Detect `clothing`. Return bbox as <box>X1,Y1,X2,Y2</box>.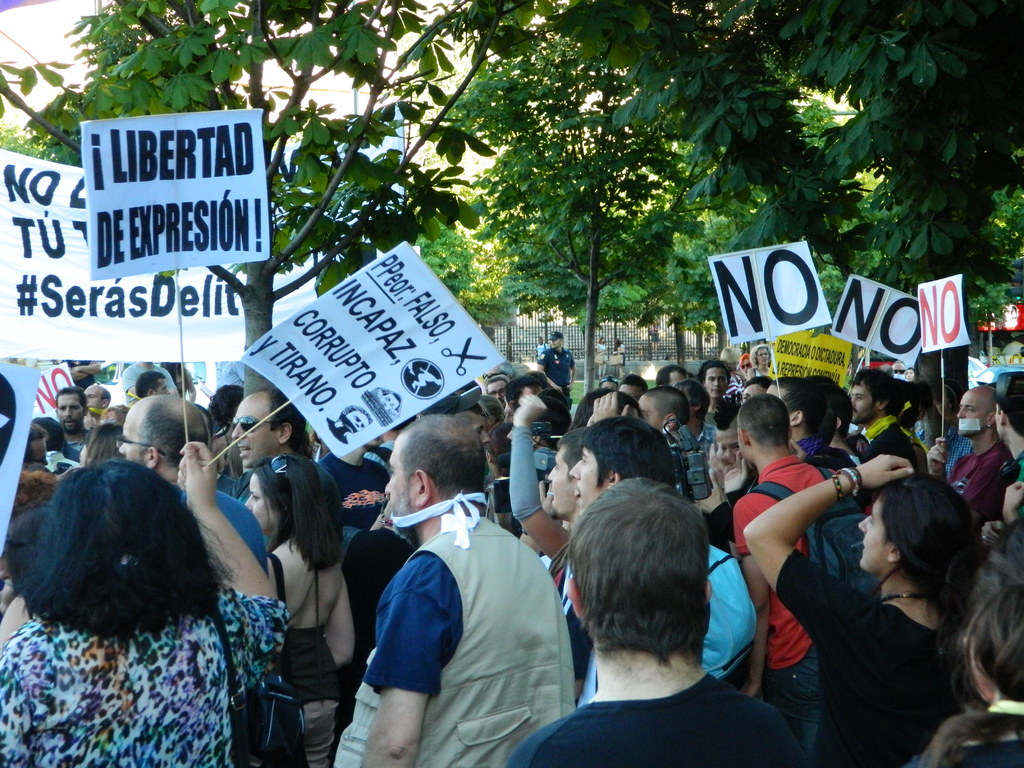
<box>497,421,559,556</box>.
